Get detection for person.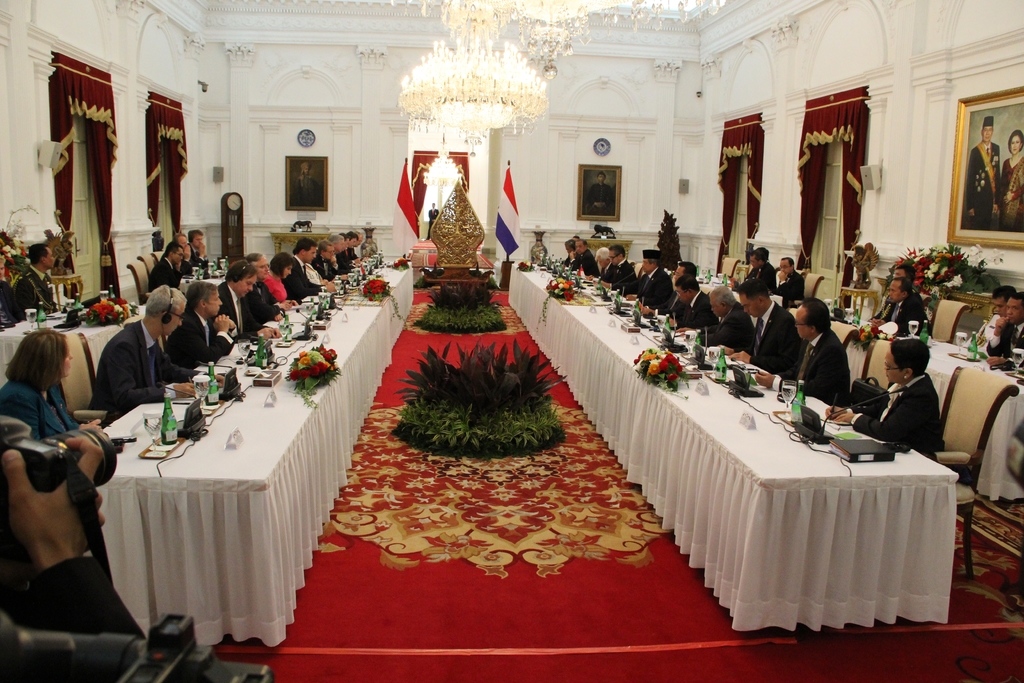
Detection: {"left": 662, "top": 274, "right": 718, "bottom": 331}.
